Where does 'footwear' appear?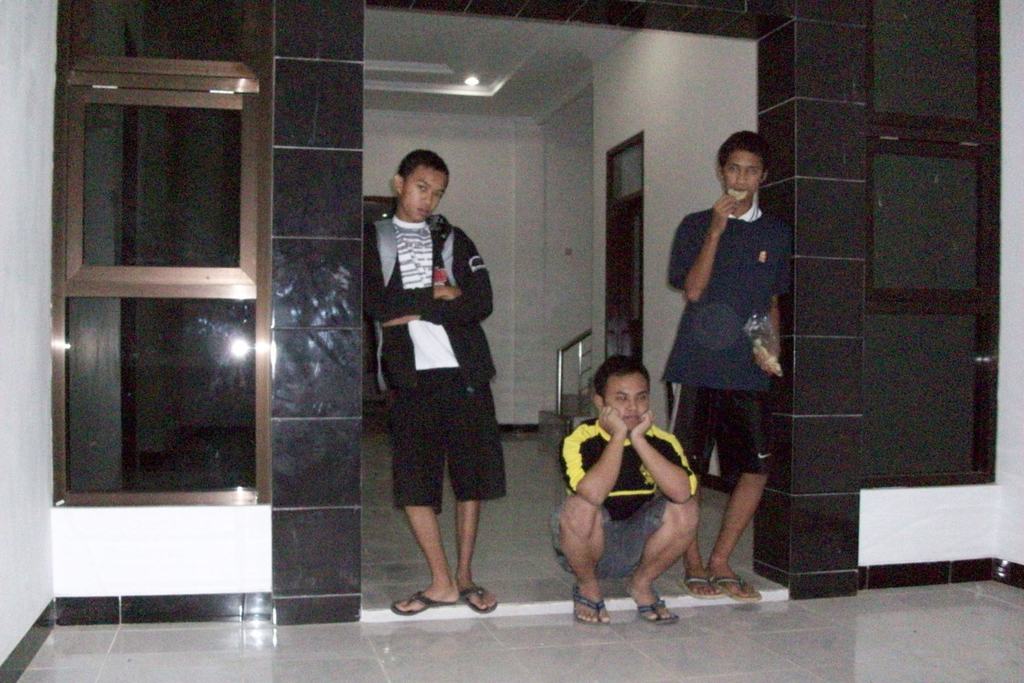
Appears at {"left": 720, "top": 568, "right": 759, "bottom": 599}.
